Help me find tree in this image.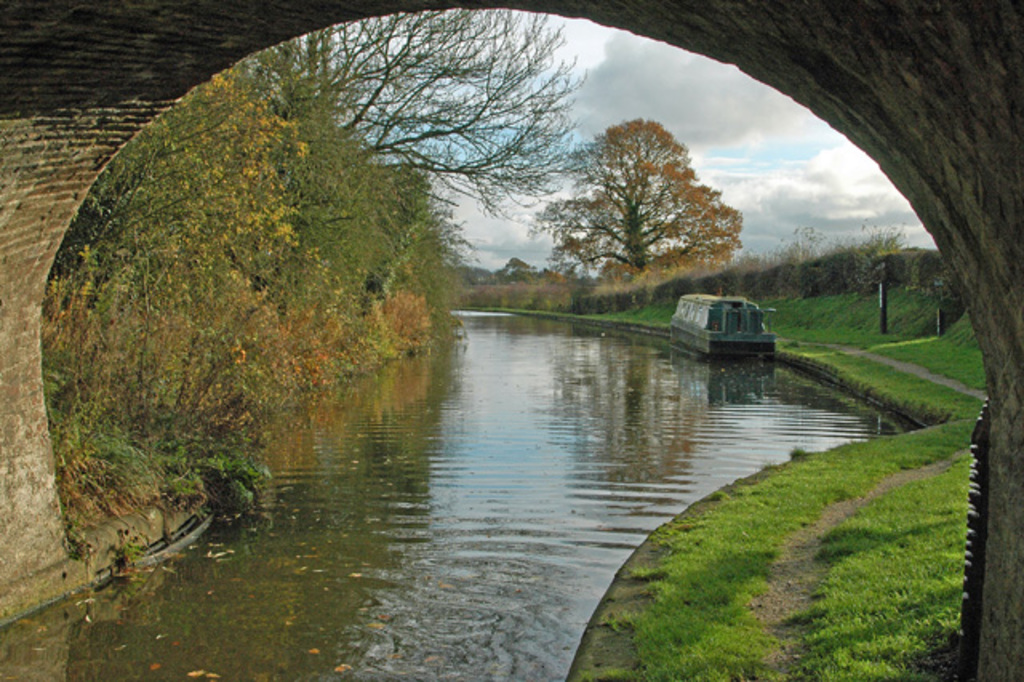
Found it: (x1=528, y1=104, x2=750, y2=288).
